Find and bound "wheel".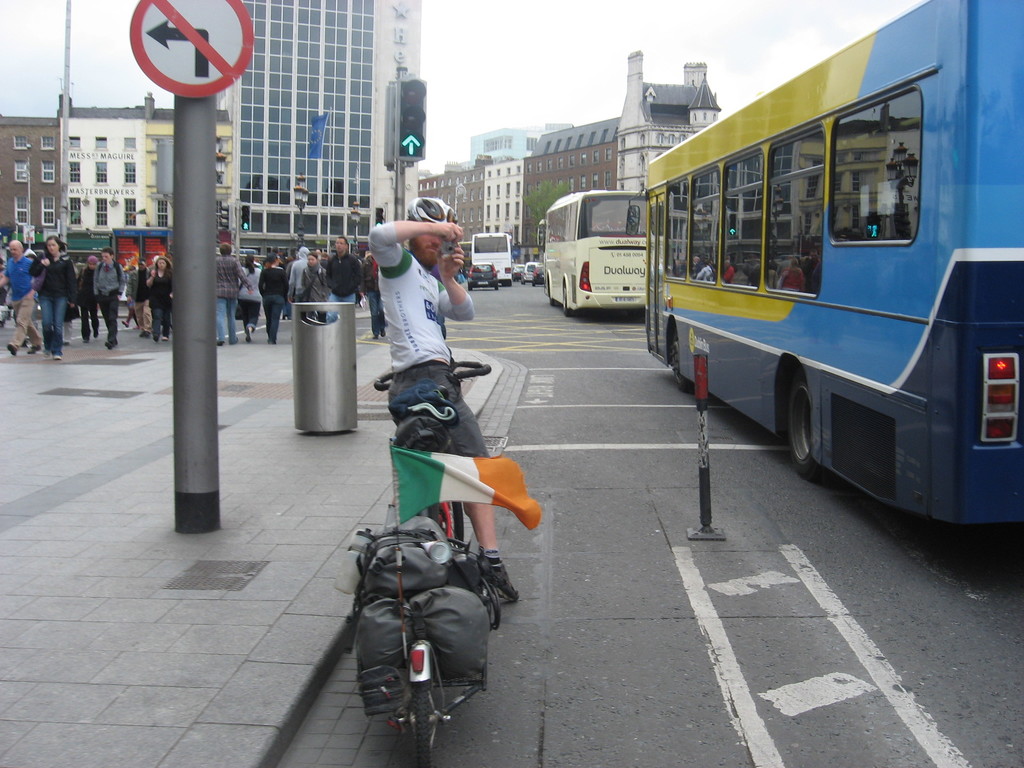
Bound: box=[778, 377, 829, 483].
